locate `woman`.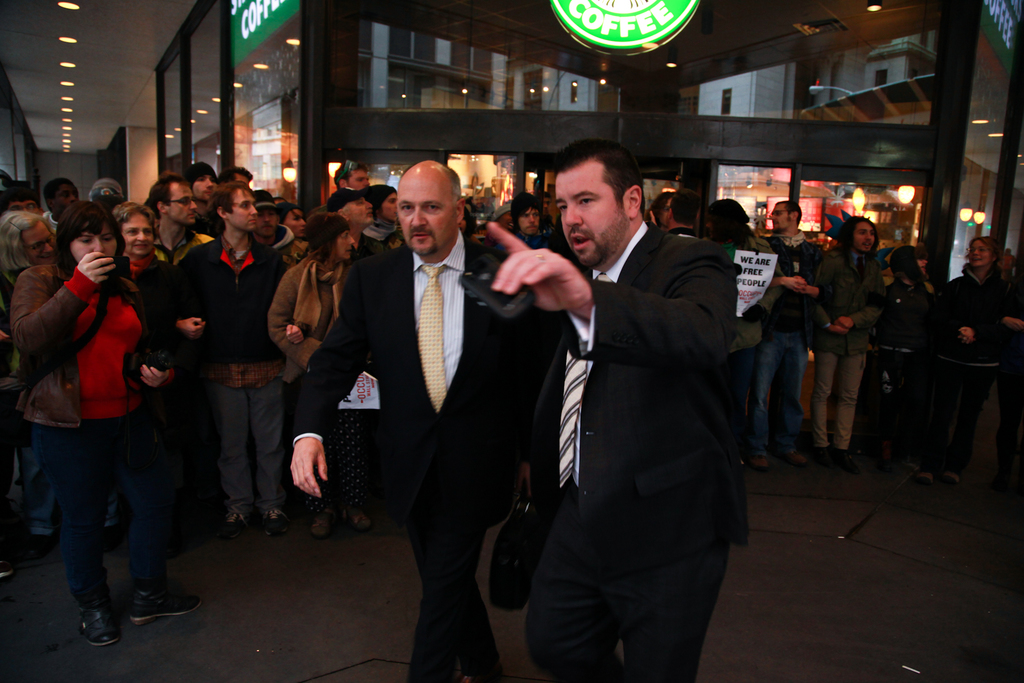
Bounding box: <bbox>278, 199, 311, 265</bbox>.
